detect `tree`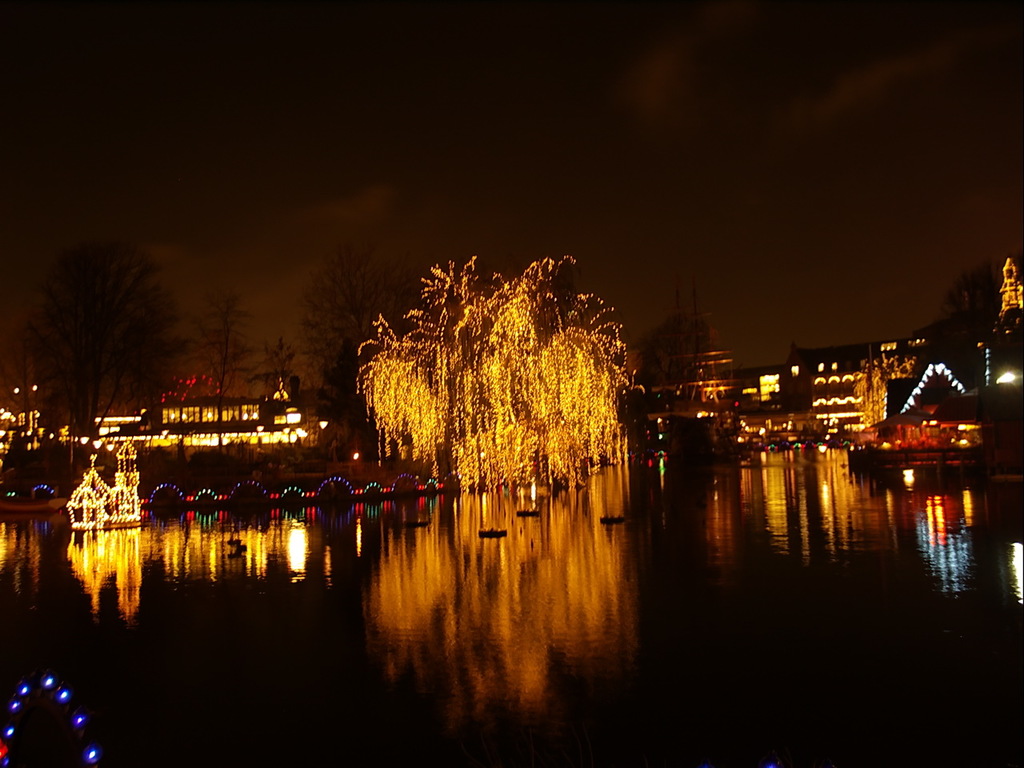
pyautogui.locateOnScreen(336, 226, 654, 471)
